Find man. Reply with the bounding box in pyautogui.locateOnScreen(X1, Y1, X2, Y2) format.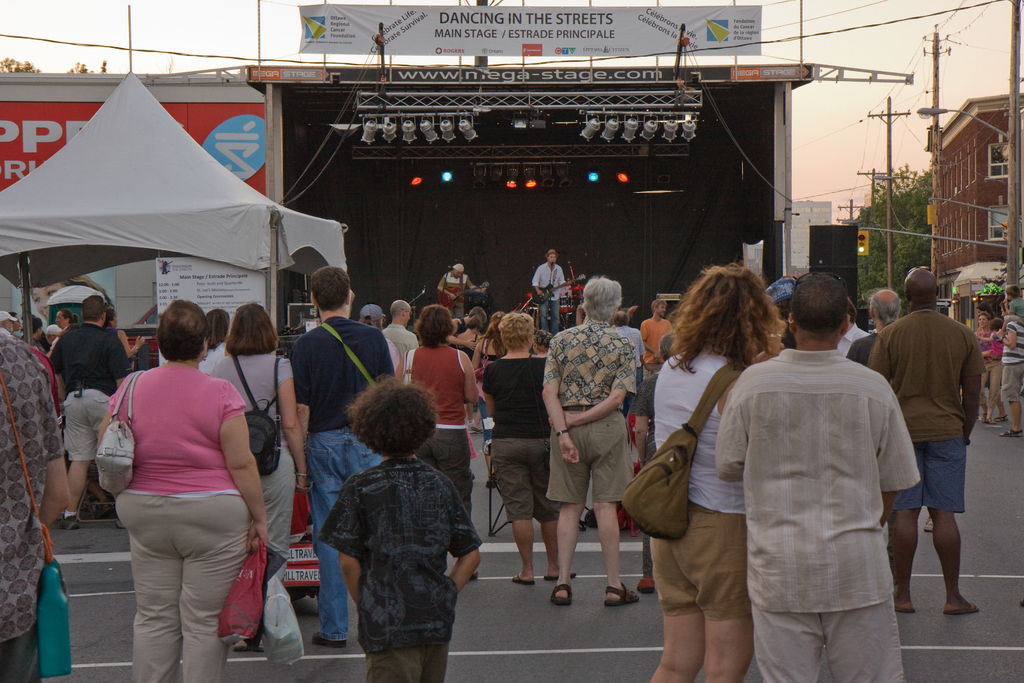
pyautogui.locateOnScreen(545, 273, 641, 607).
